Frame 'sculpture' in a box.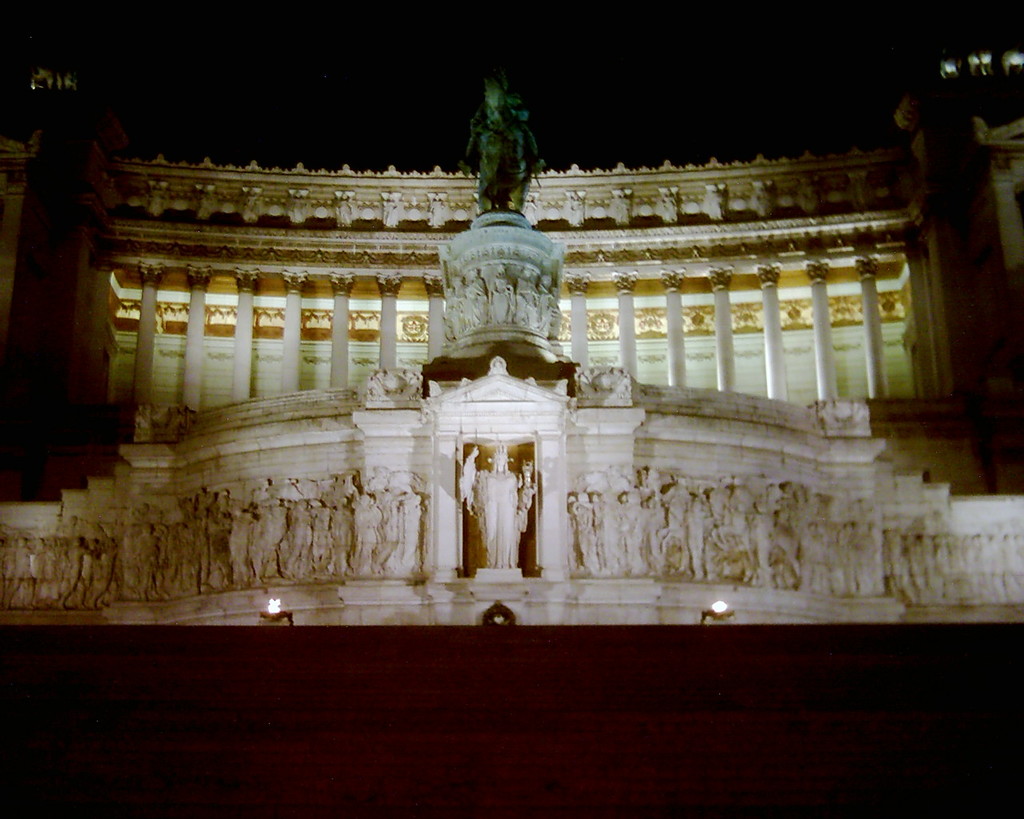
crop(449, 259, 561, 336).
